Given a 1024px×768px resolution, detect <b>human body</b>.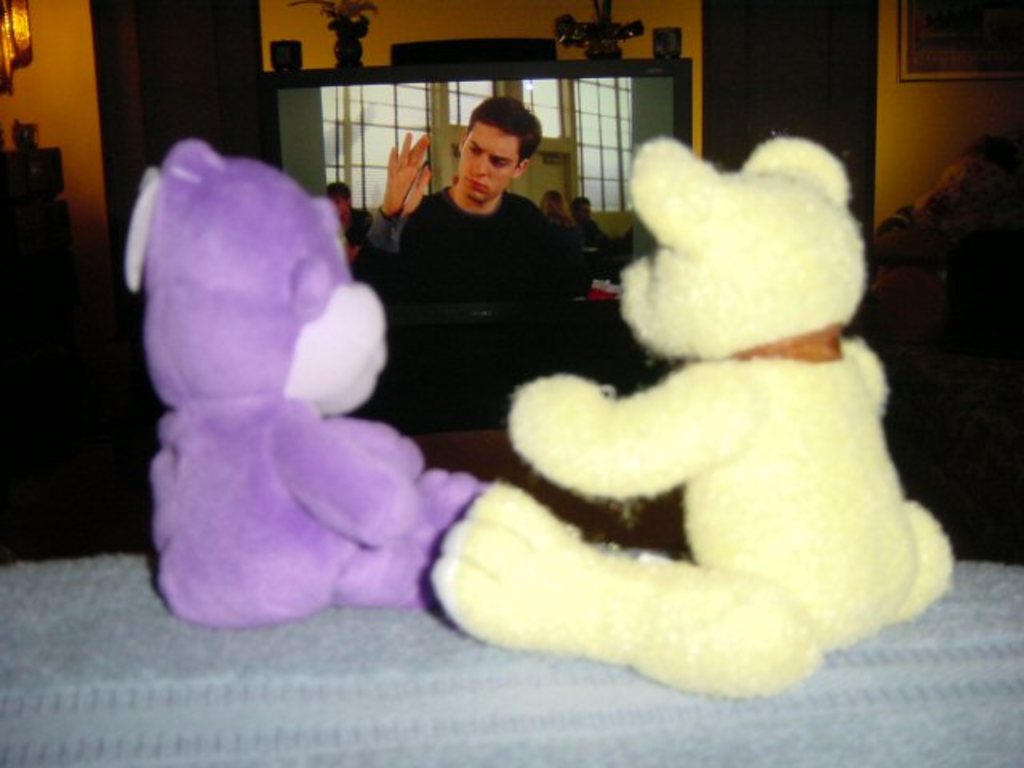
[358, 93, 595, 419].
